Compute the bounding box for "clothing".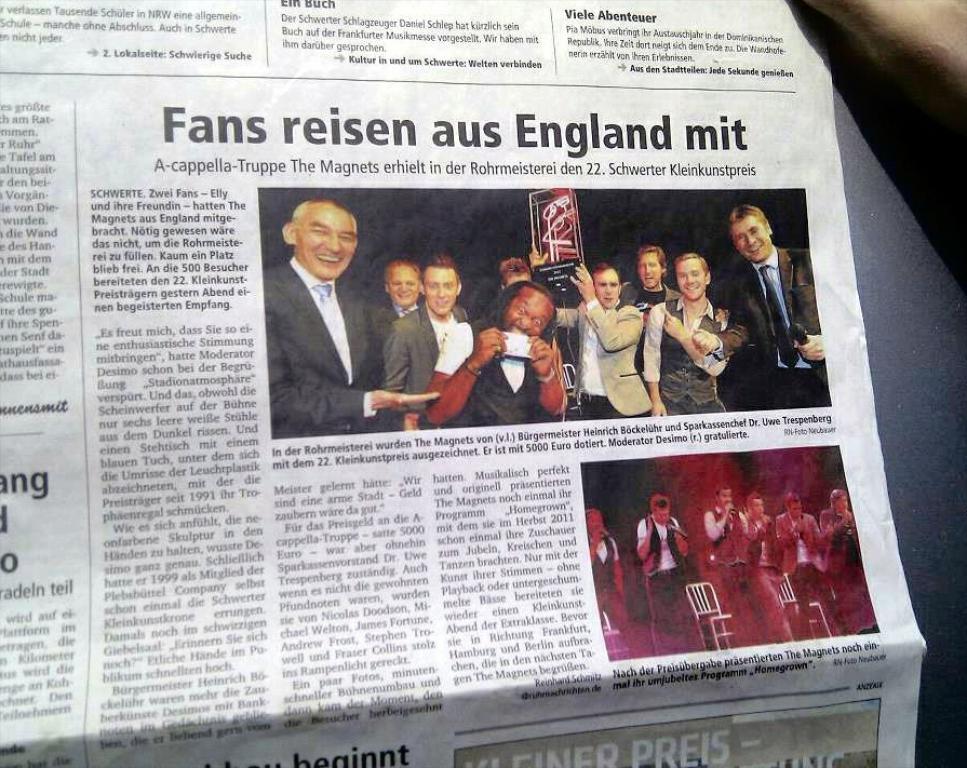
bbox=[640, 289, 726, 413].
